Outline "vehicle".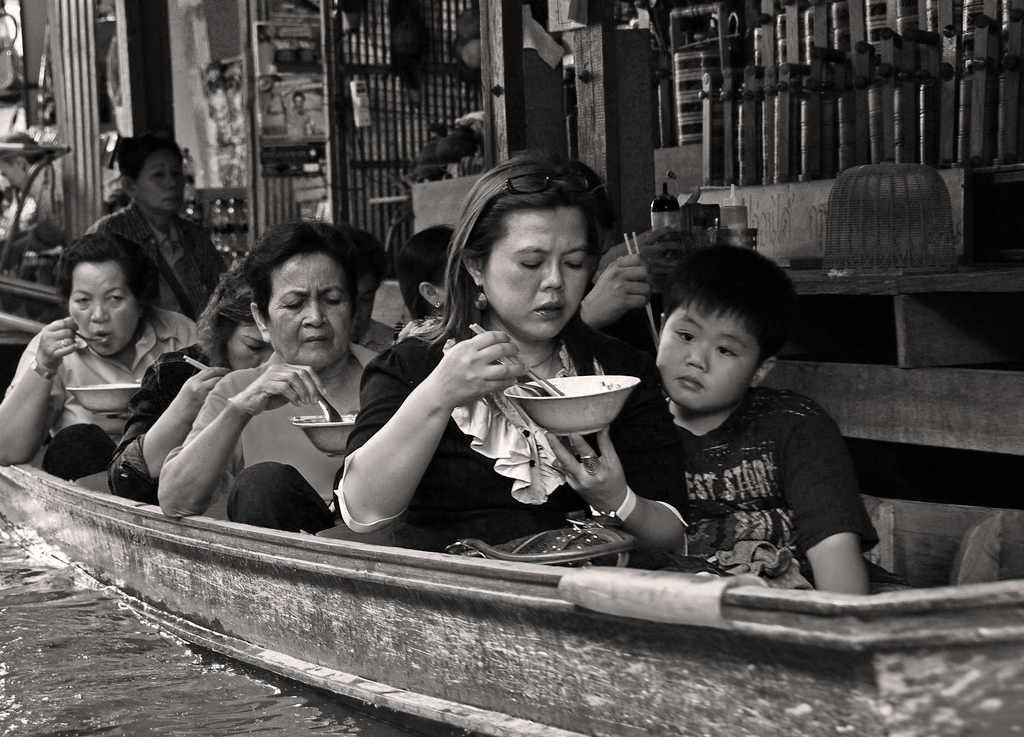
Outline: bbox=[0, 443, 1023, 736].
